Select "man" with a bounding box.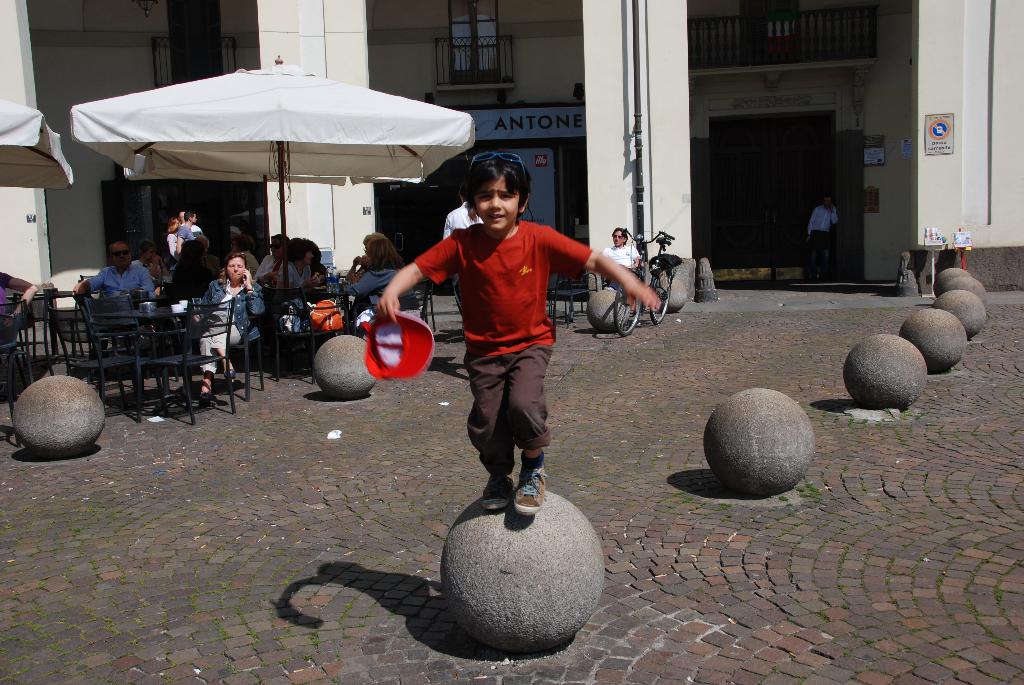
(806, 196, 838, 281).
